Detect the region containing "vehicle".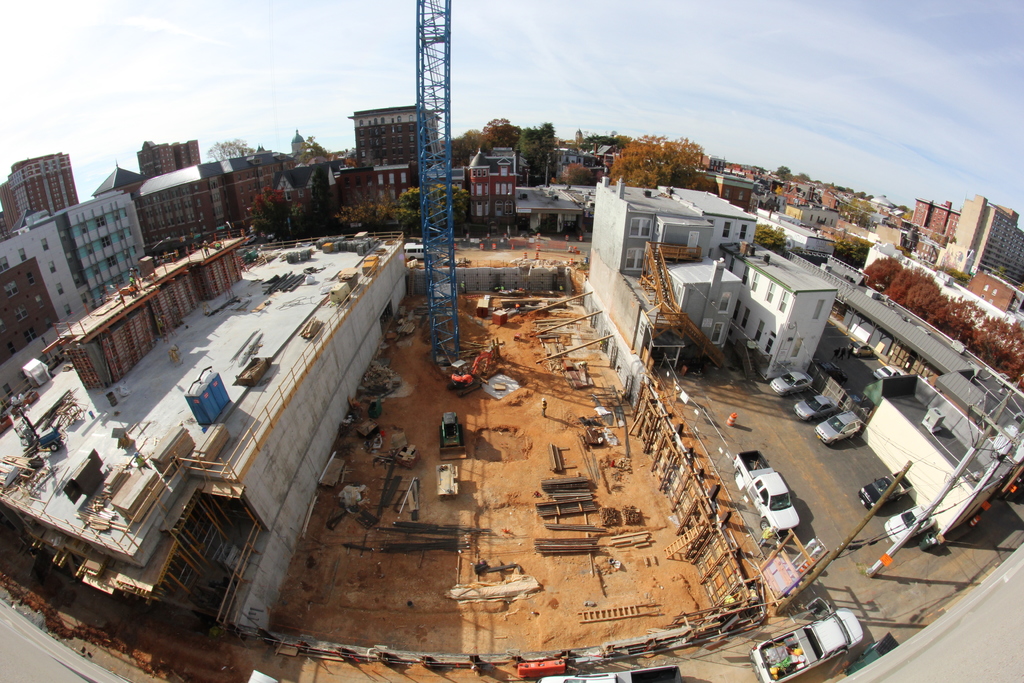
<box>769,367,813,392</box>.
